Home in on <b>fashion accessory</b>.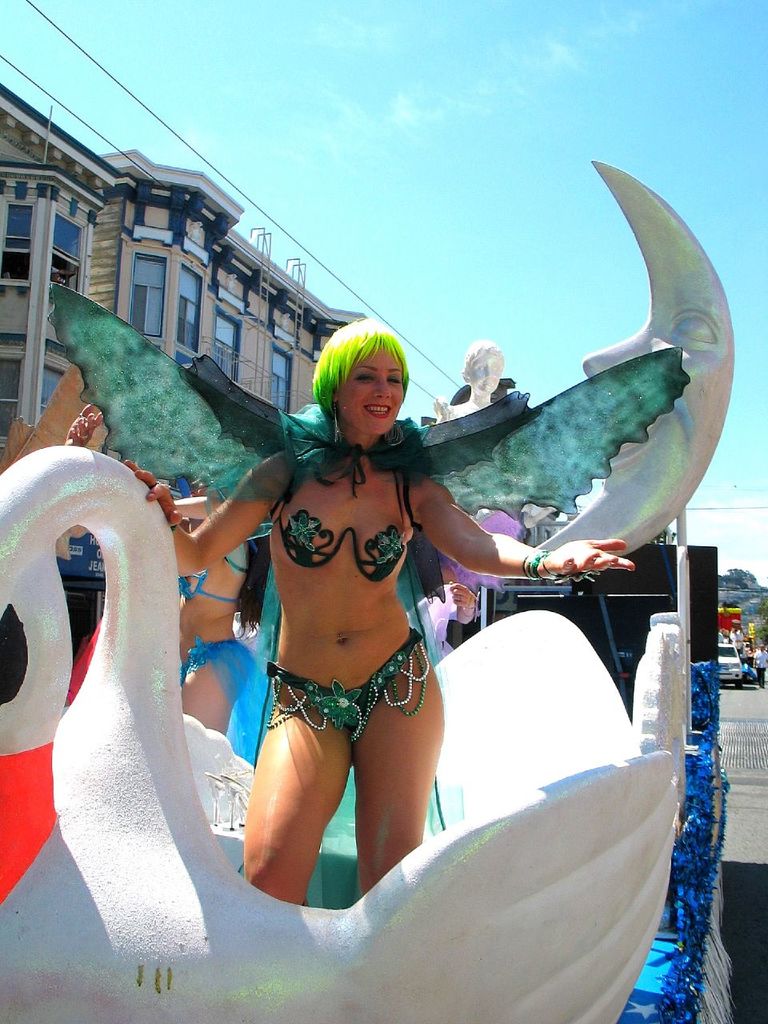
Homed in at {"left": 523, "top": 547, "right": 551, "bottom": 582}.
